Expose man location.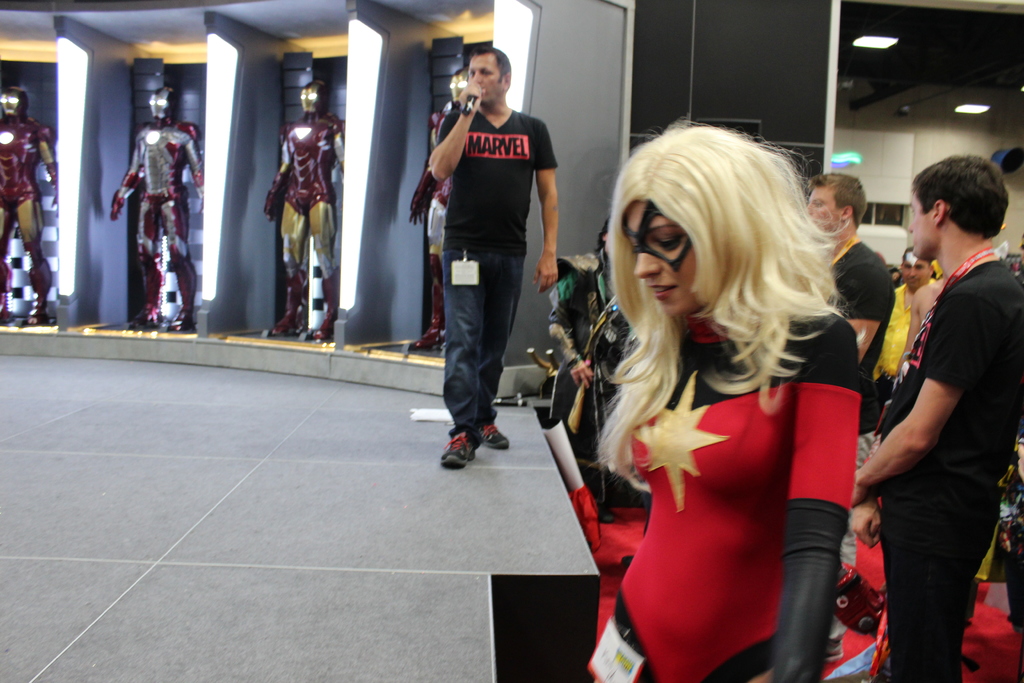
Exposed at [left=872, top=248, right=941, bottom=397].
